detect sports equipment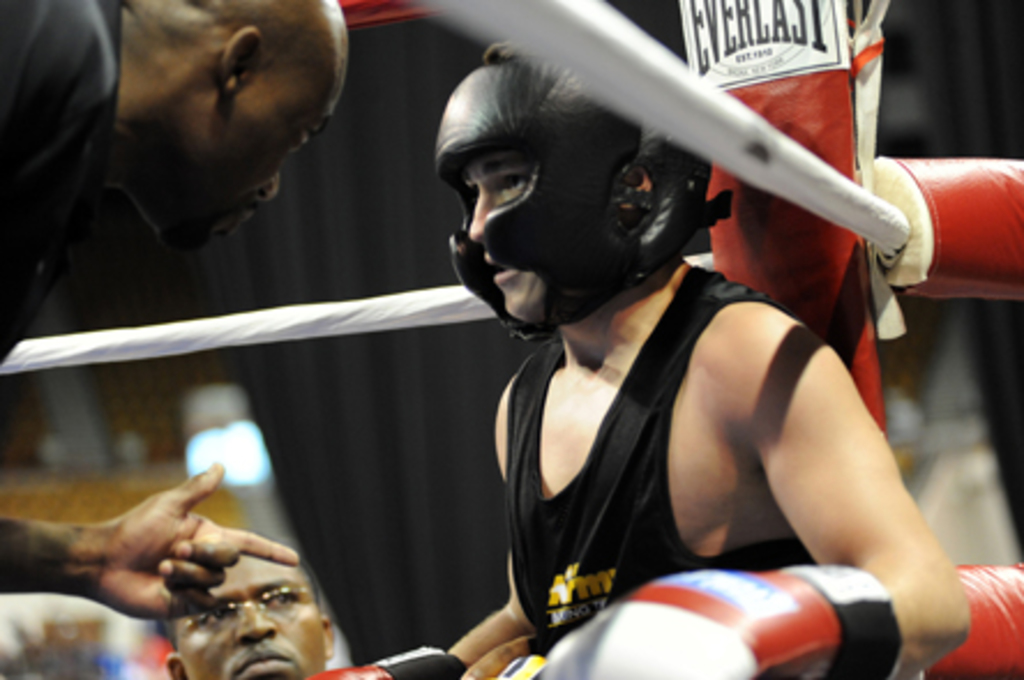
302/641/466/678
